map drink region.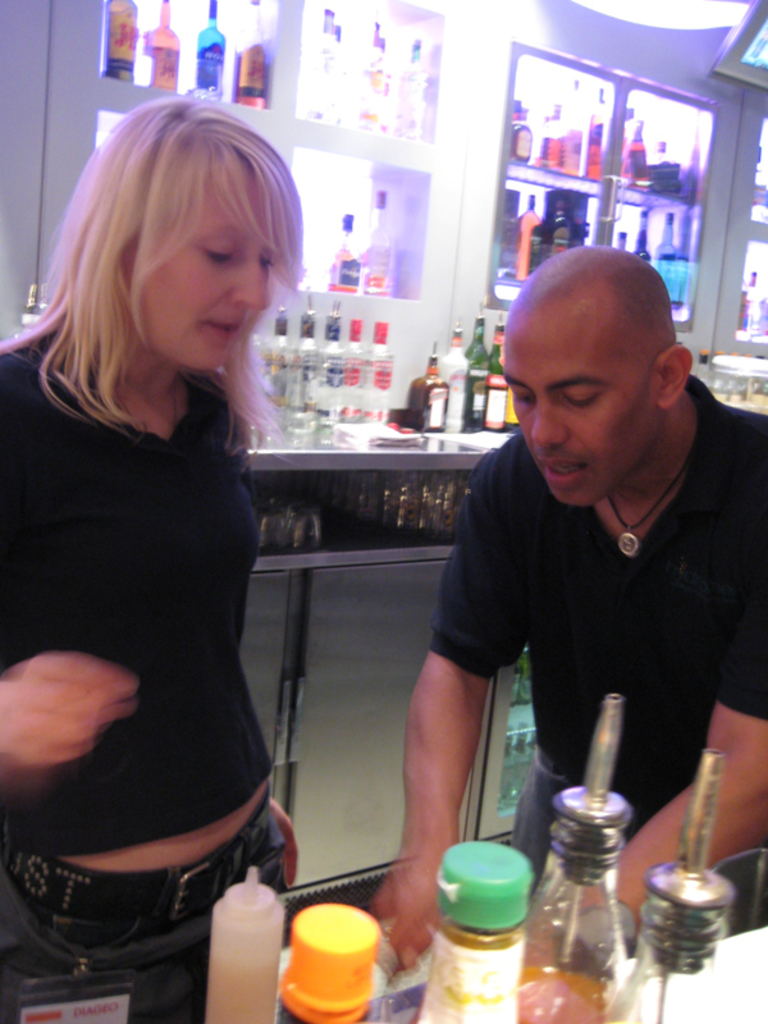
Mapped to crop(356, 192, 393, 297).
